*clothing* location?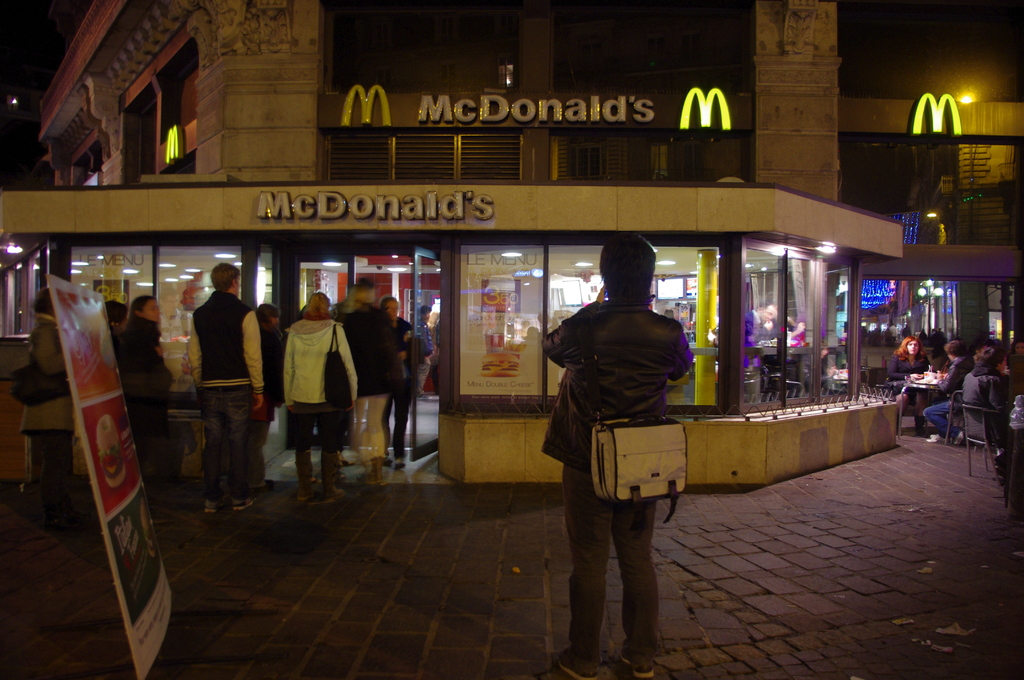
{"x1": 541, "y1": 298, "x2": 691, "y2": 679}
